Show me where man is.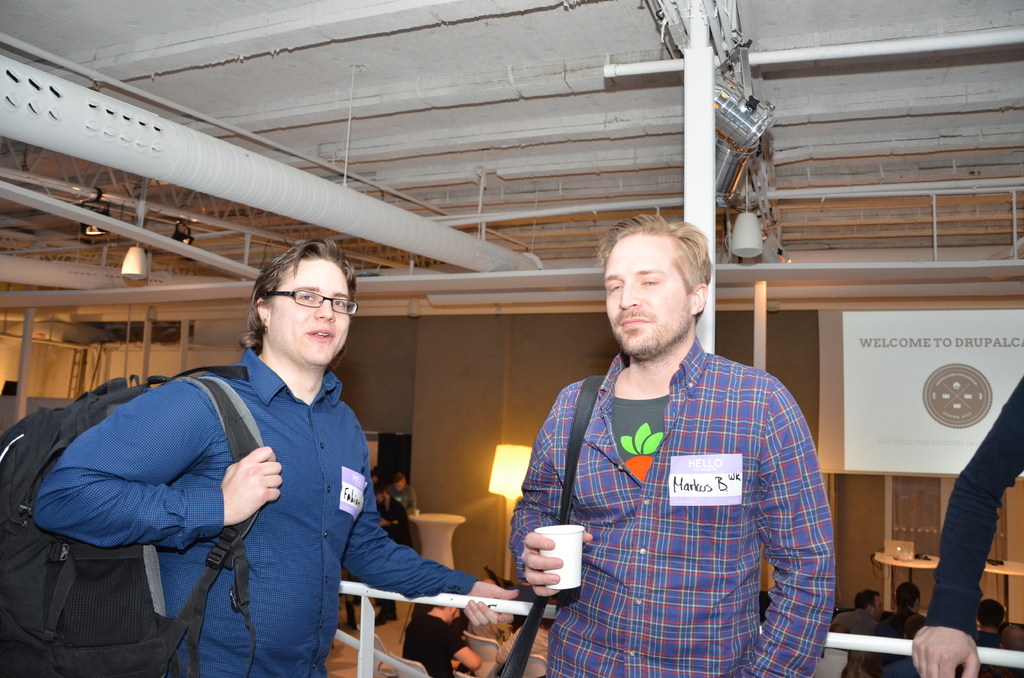
man is at box=[845, 592, 888, 636].
